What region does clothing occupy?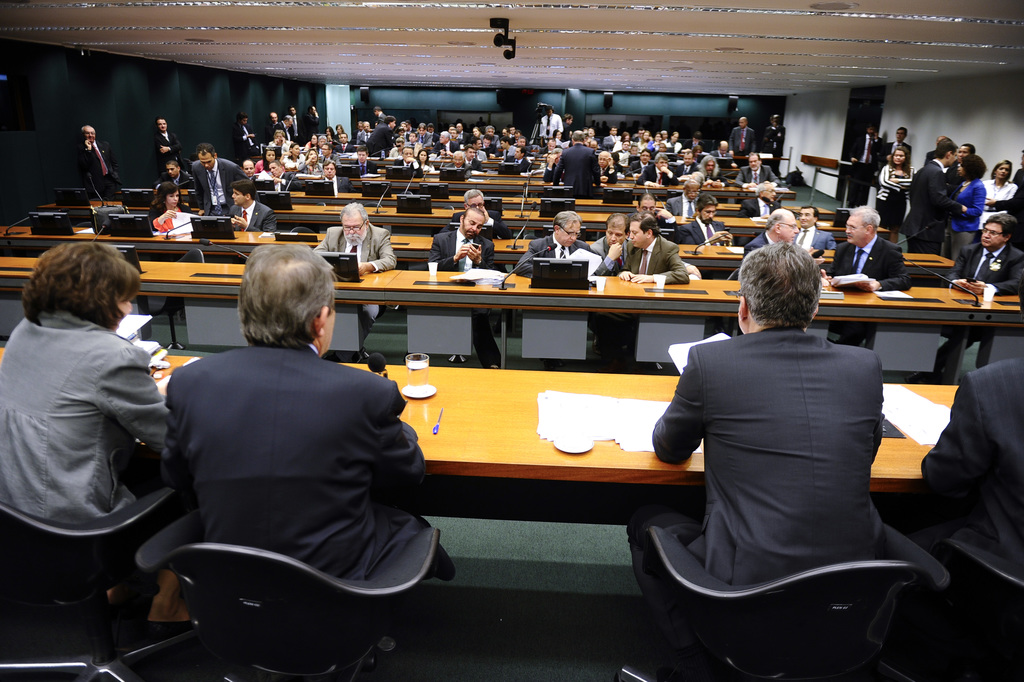
(x1=276, y1=169, x2=291, y2=186).
